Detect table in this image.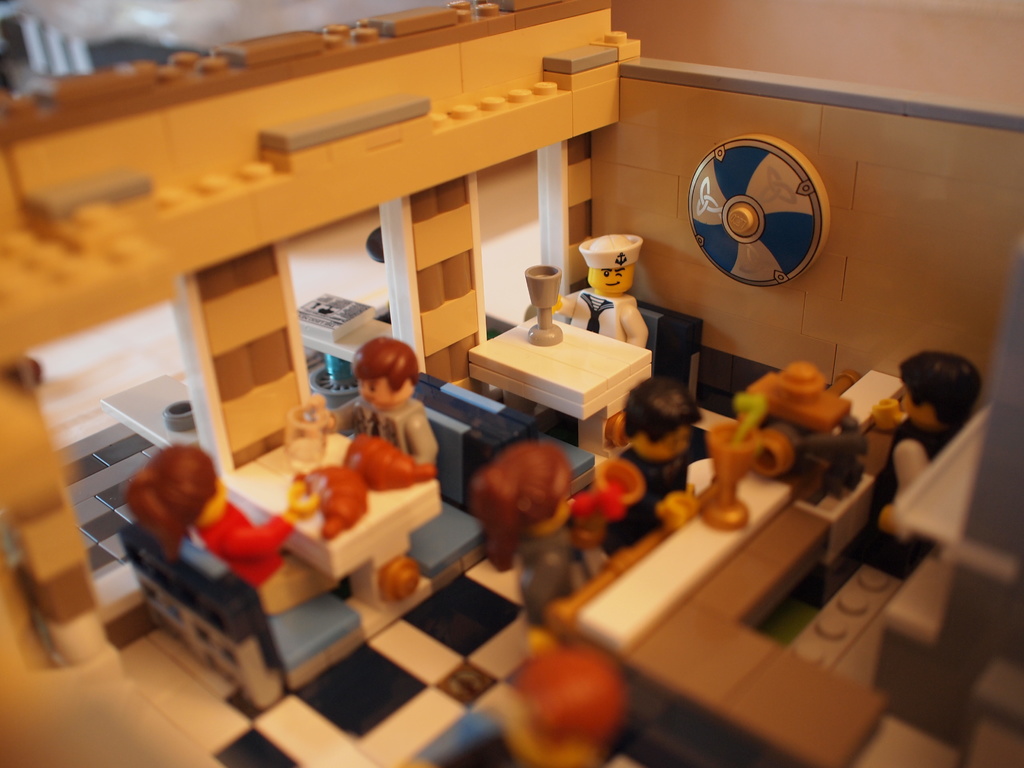
Detection: (left=222, top=435, right=443, bottom=609).
